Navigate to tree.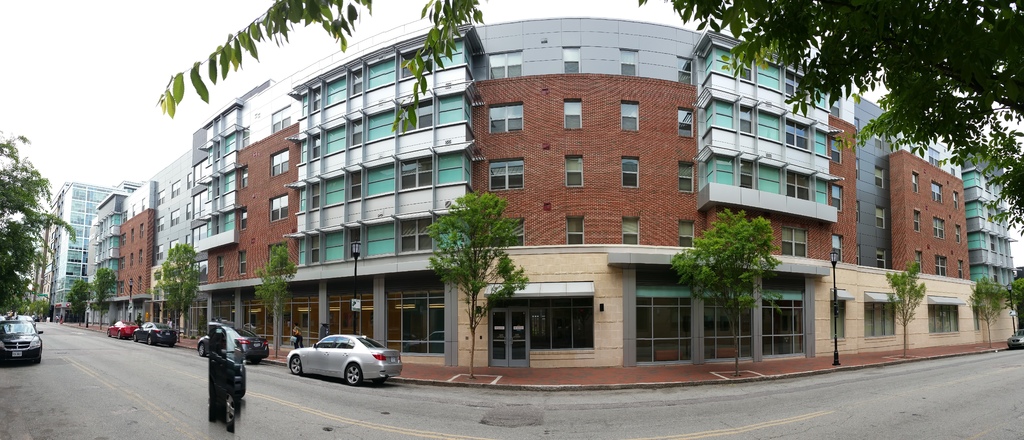
Navigation target: 1012:268:1023:344.
